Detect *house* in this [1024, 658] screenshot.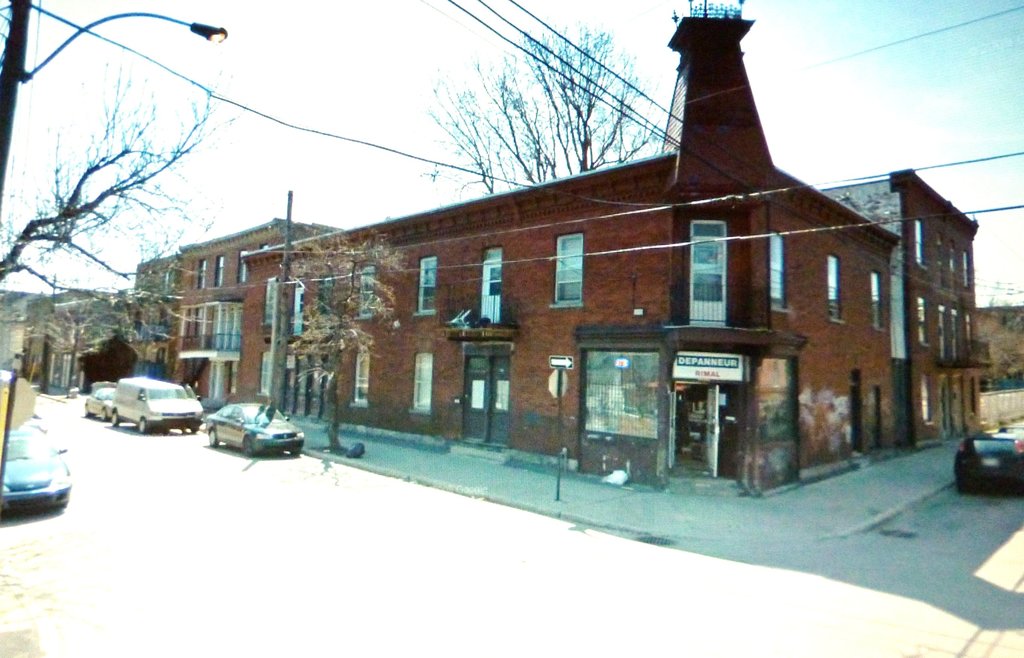
Detection: [0,286,57,370].
